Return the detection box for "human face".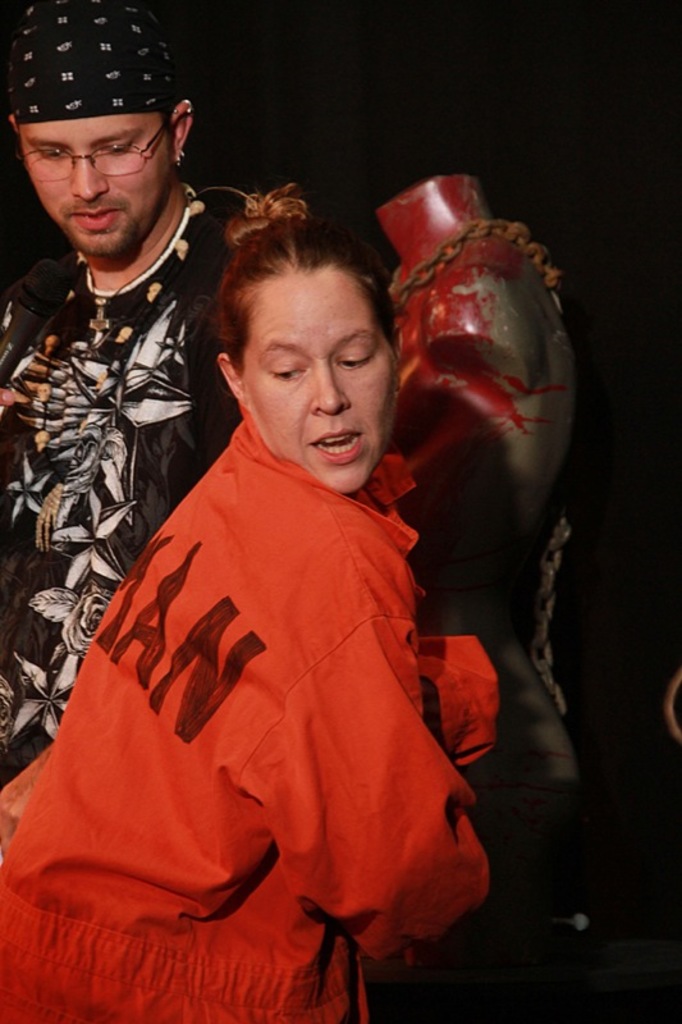
13:110:171:257.
